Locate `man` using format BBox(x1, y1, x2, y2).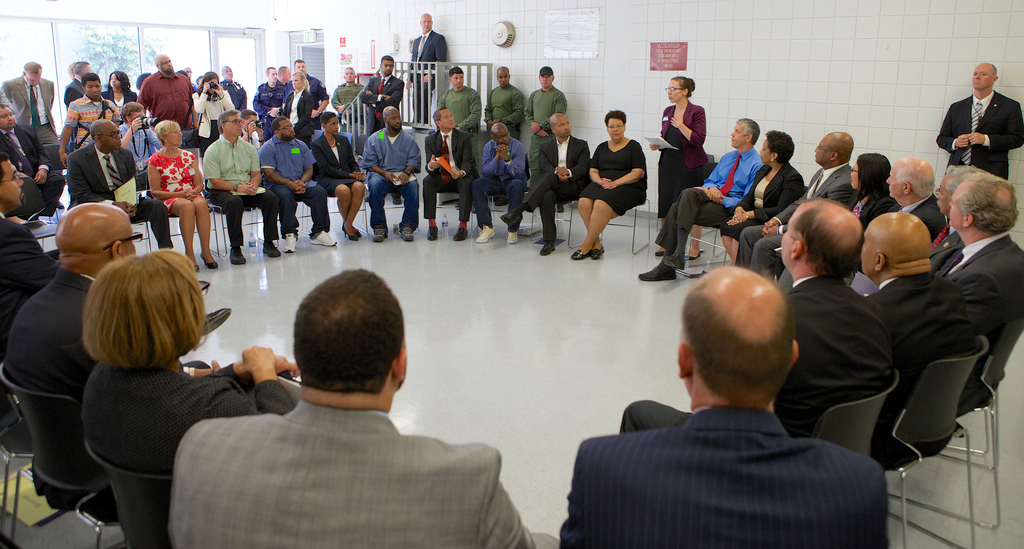
BBox(634, 111, 767, 283).
